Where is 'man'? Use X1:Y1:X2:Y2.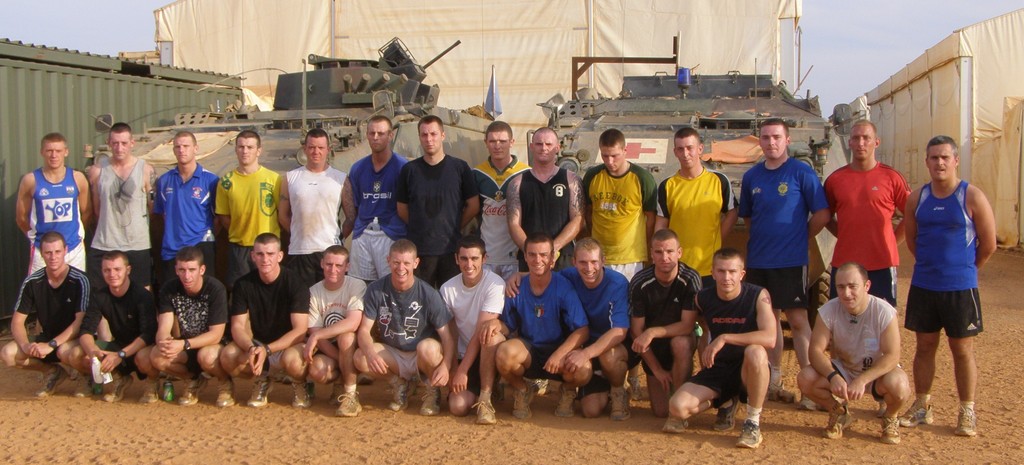
150:125:220:288.
